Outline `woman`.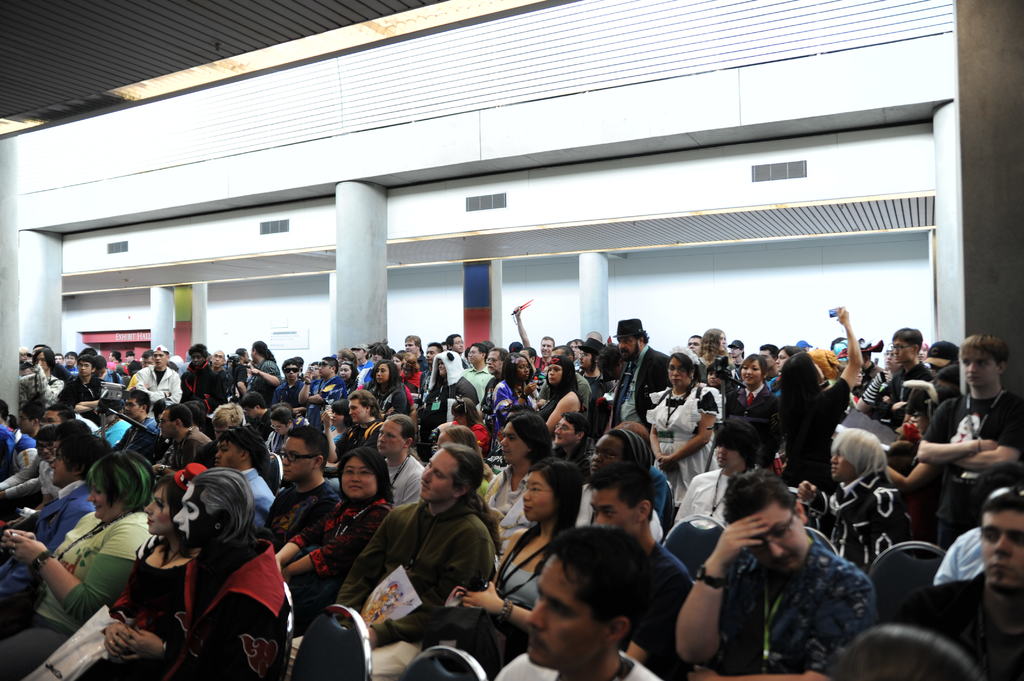
Outline: <bbox>271, 442, 409, 642</bbox>.
